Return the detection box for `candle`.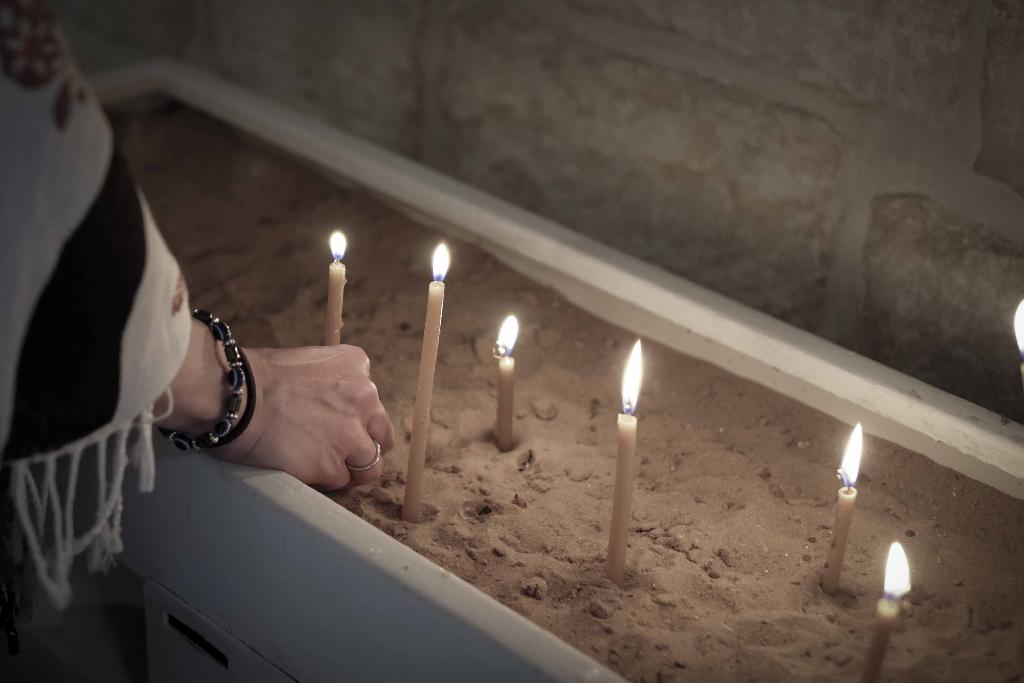
locate(496, 314, 516, 454).
